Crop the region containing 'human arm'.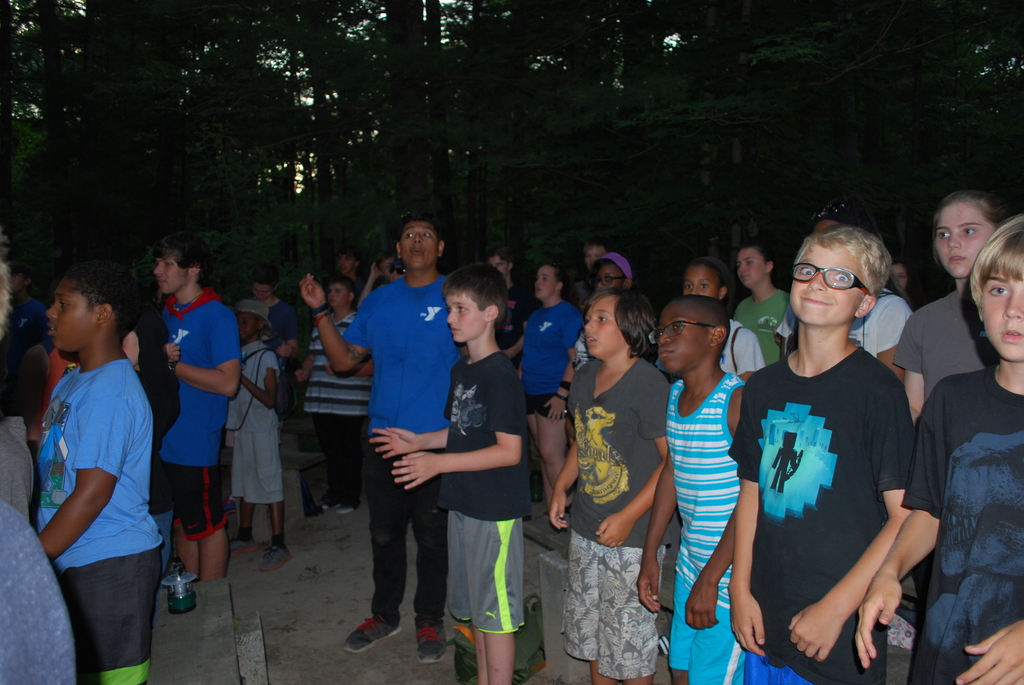
Crop region: bbox=[888, 316, 930, 415].
